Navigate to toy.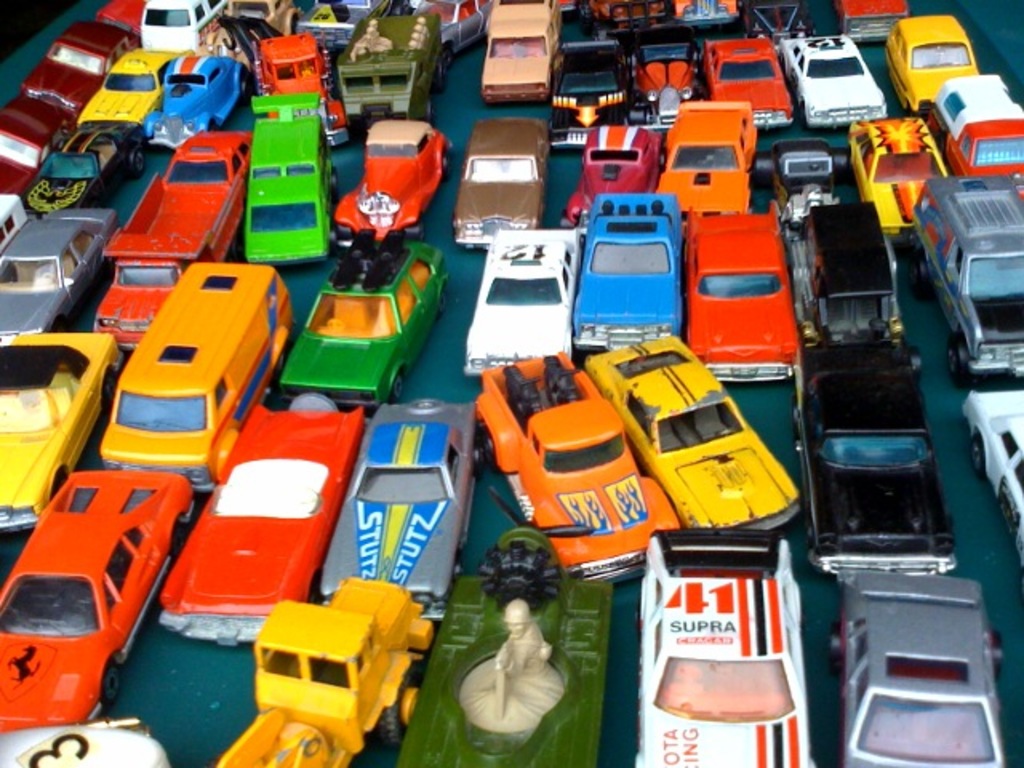
Navigation target: pyautogui.locateOnScreen(922, 75, 1022, 184).
